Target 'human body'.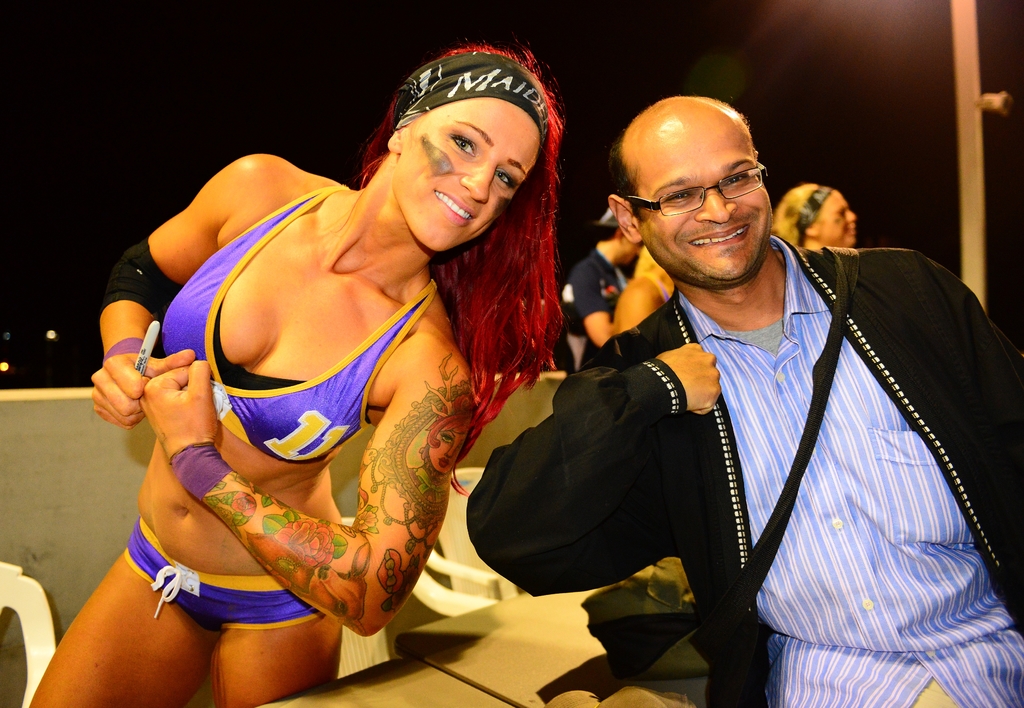
Target region: rect(616, 276, 672, 338).
